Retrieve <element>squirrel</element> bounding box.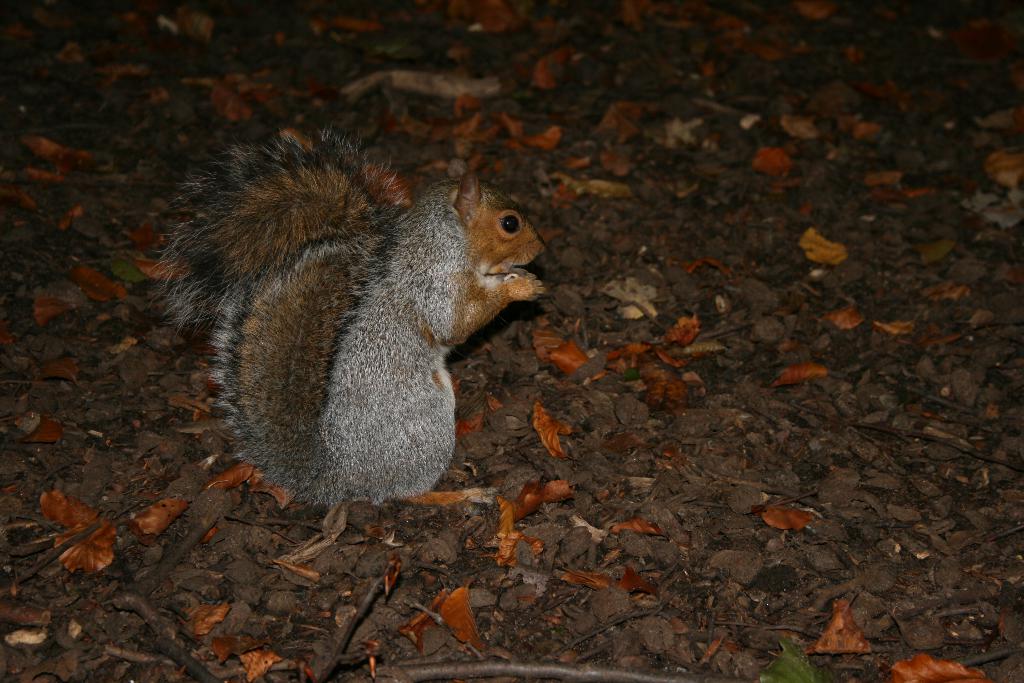
Bounding box: Rect(156, 144, 556, 526).
